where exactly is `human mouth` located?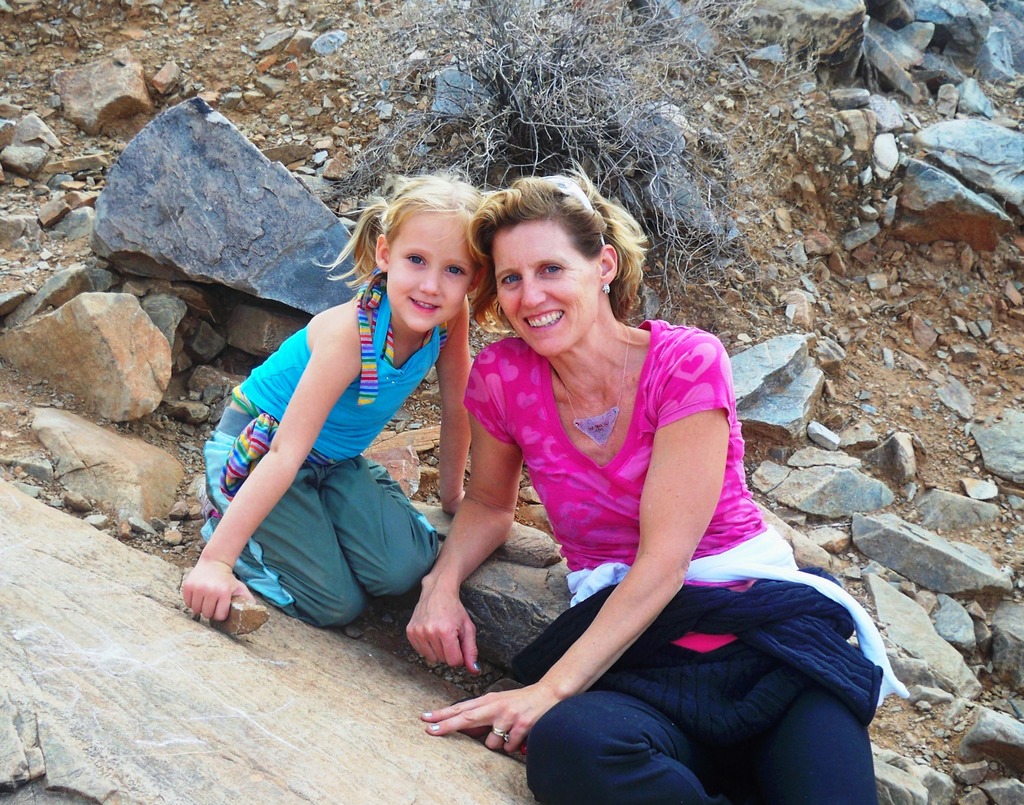
Its bounding box is (513, 301, 570, 334).
